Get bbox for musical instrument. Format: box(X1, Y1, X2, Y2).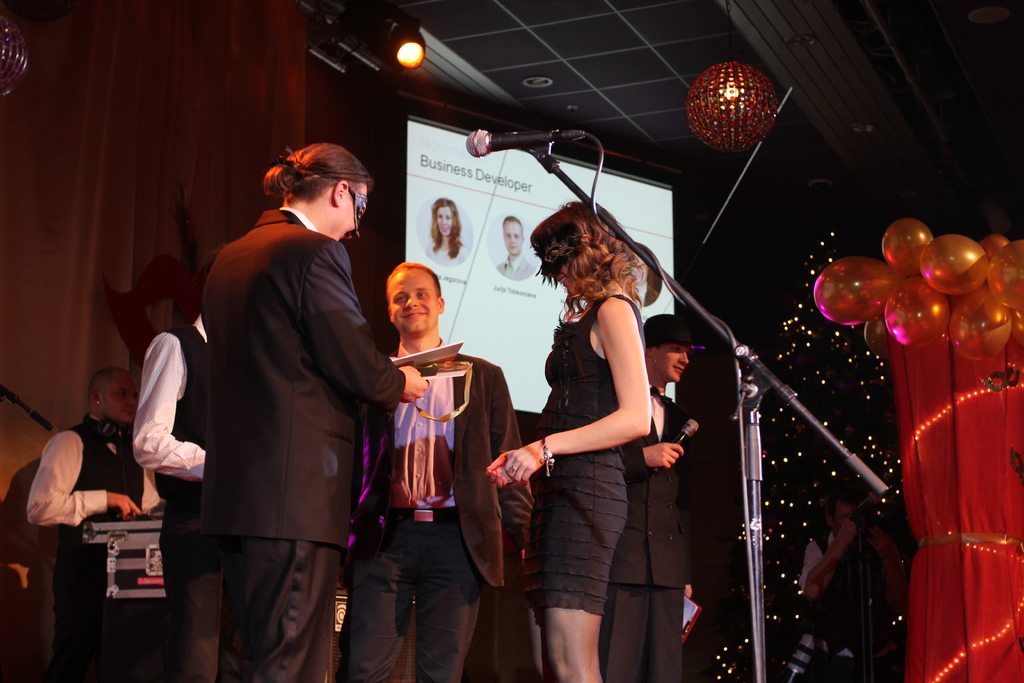
box(78, 506, 170, 600).
